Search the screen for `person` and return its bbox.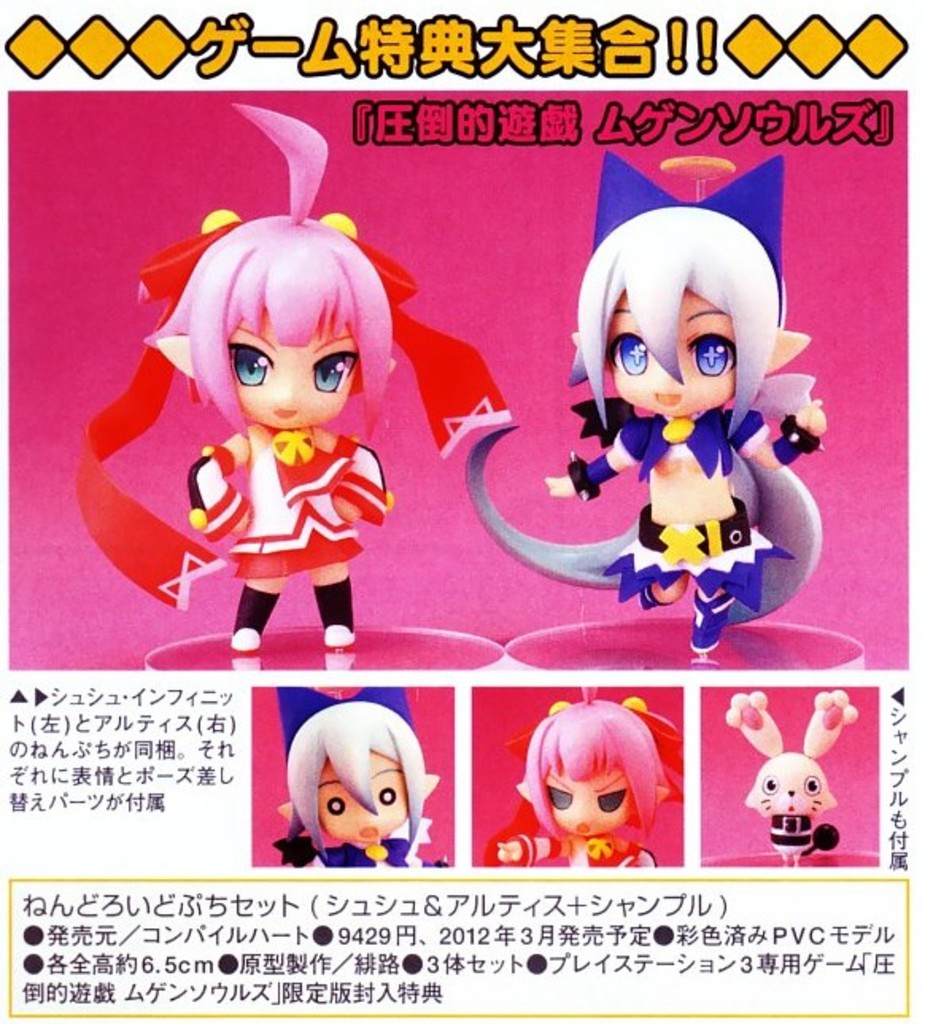
Found: 137, 102, 408, 654.
